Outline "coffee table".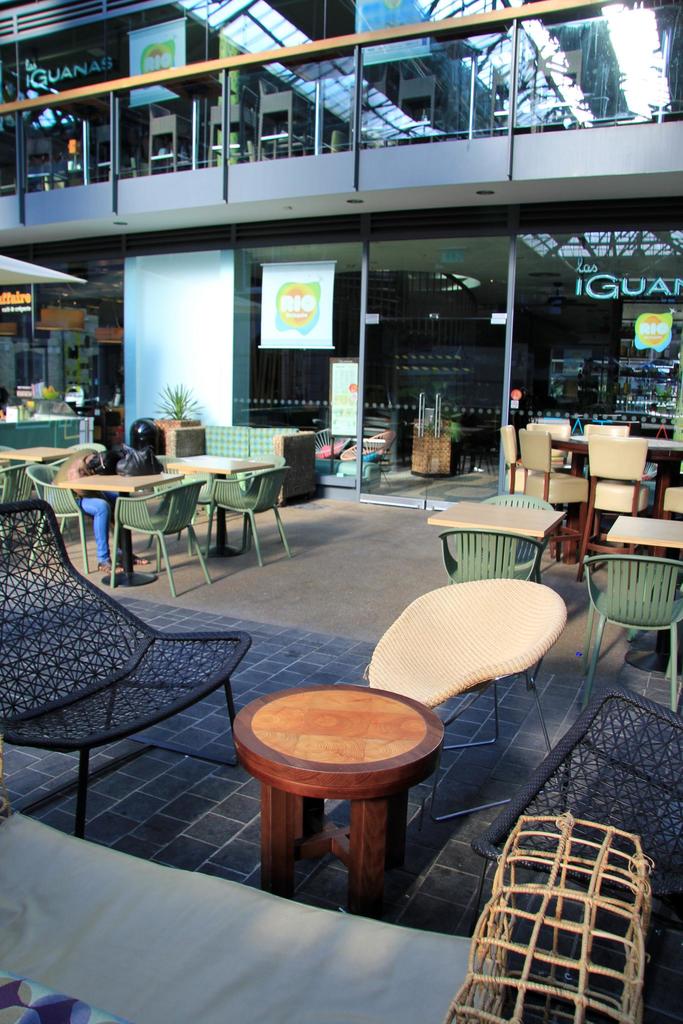
Outline: x1=605, y1=515, x2=682, y2=632.
